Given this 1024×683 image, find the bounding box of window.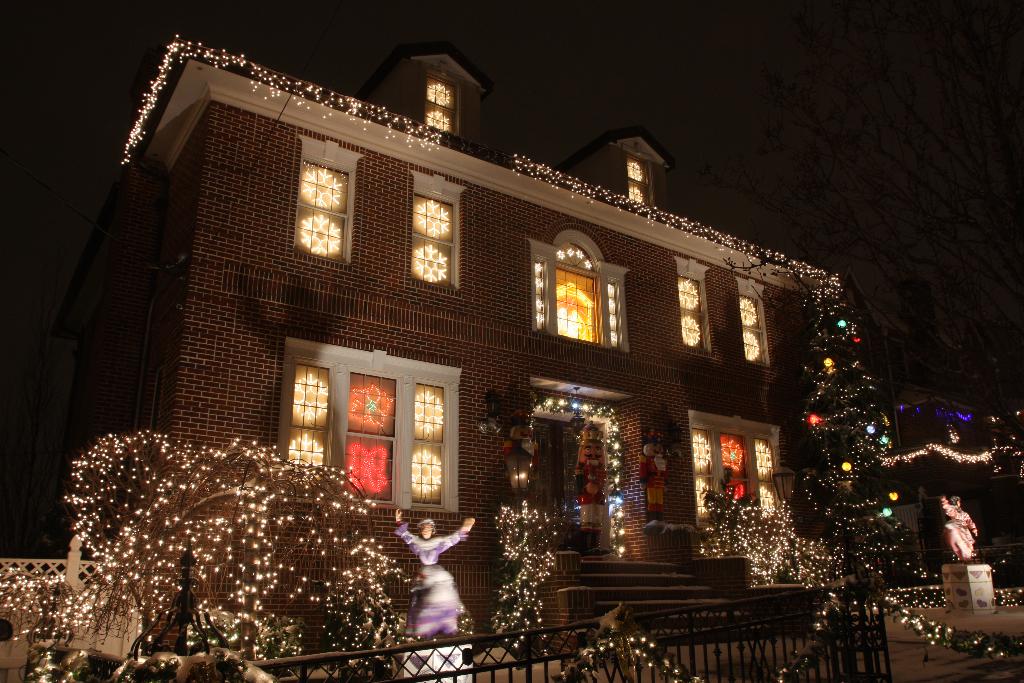
locate(655, 247, 717, 364).
